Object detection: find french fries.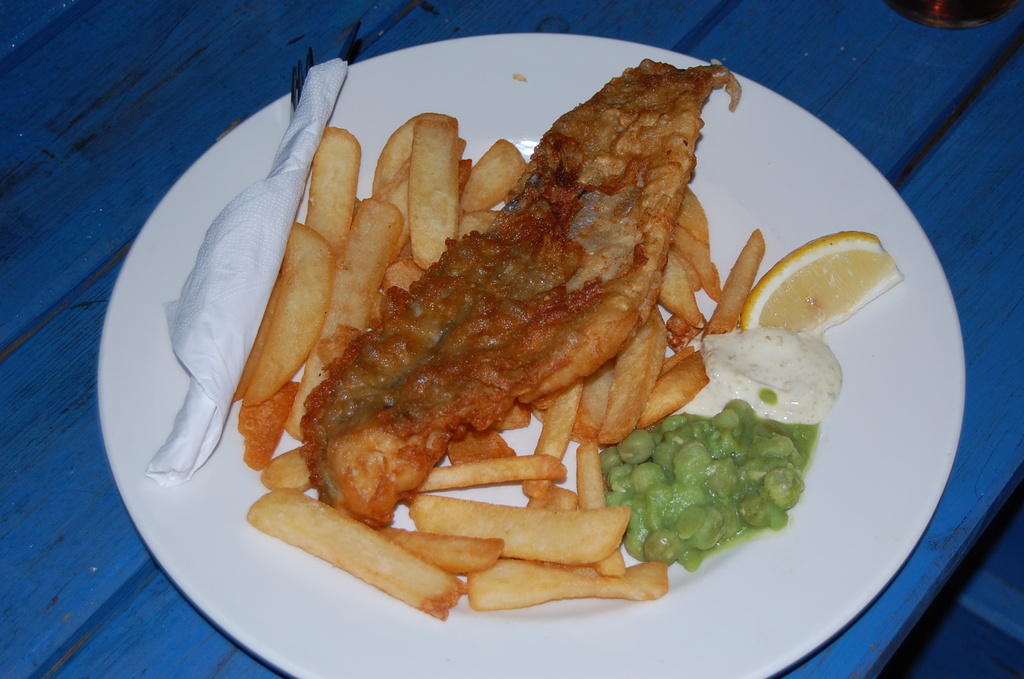
left=447, top=141, right=525, bottom=222.
